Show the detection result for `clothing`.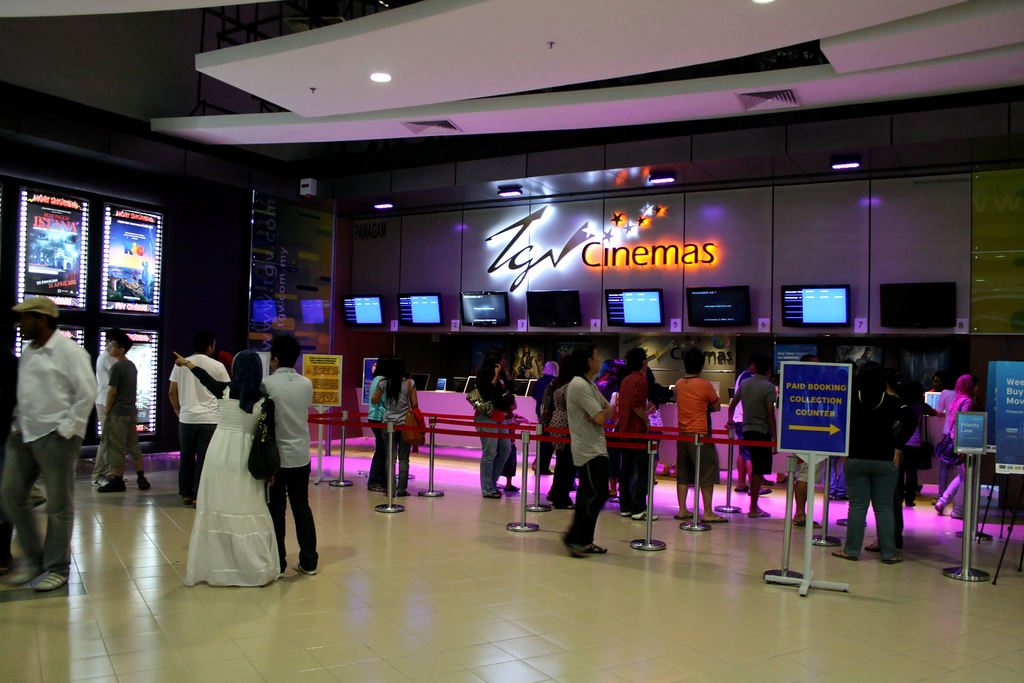
{"x1": 260, "y1": 363, "x2": 318, "y2": 572}.
